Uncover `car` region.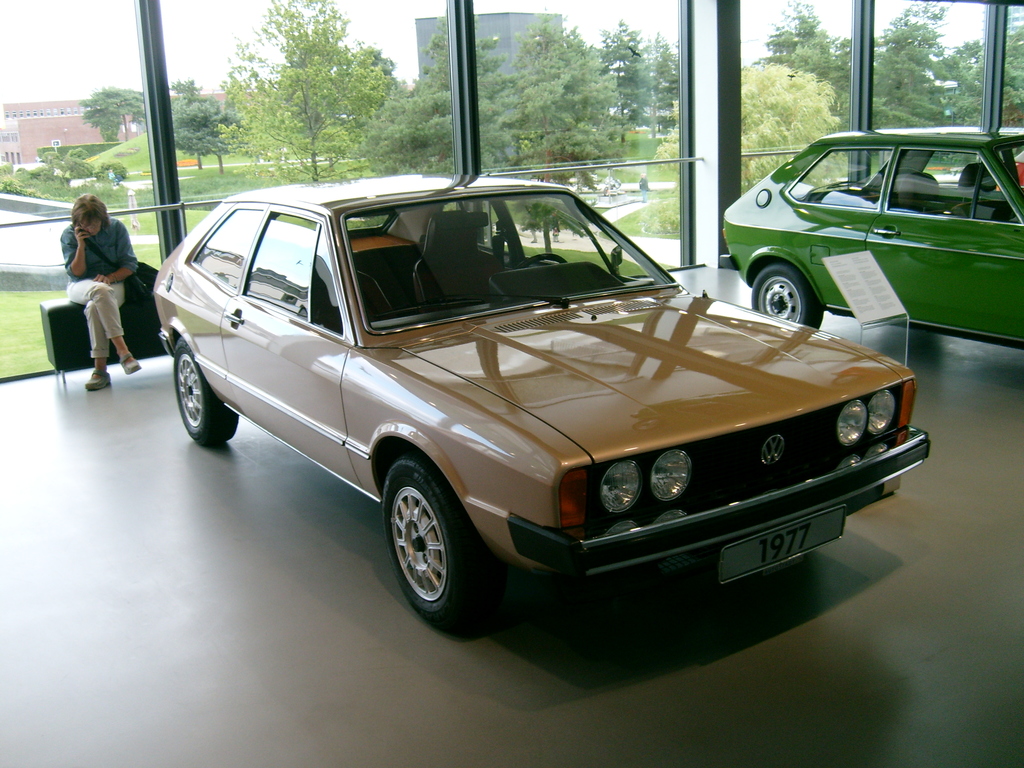
Uncovered: 154 166 932 632.
